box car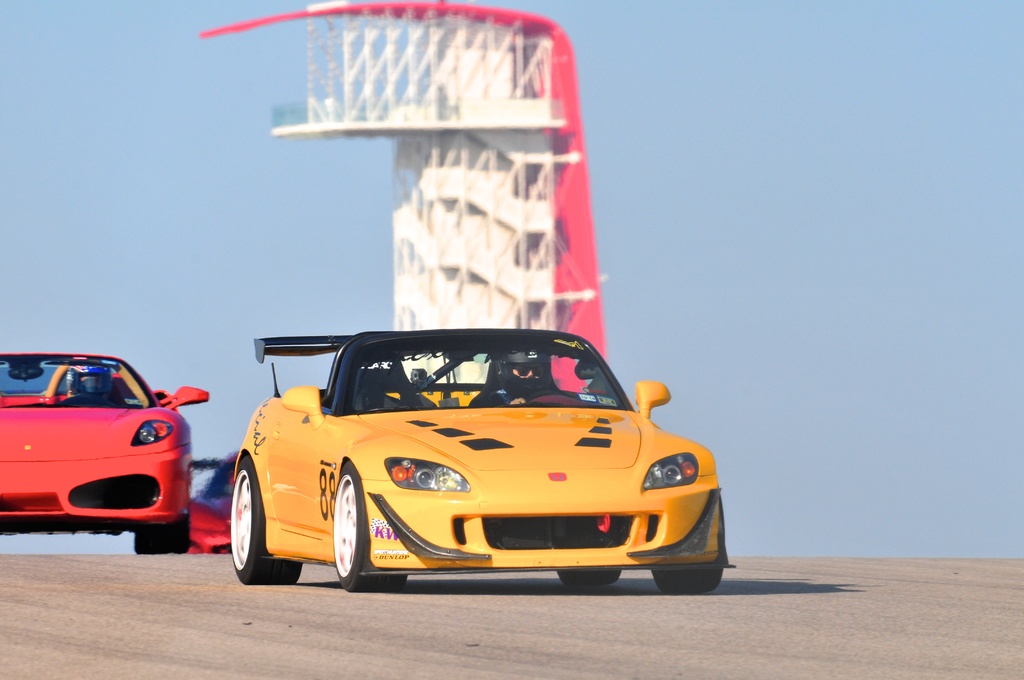
l=208, t=321, r=726, b=600
